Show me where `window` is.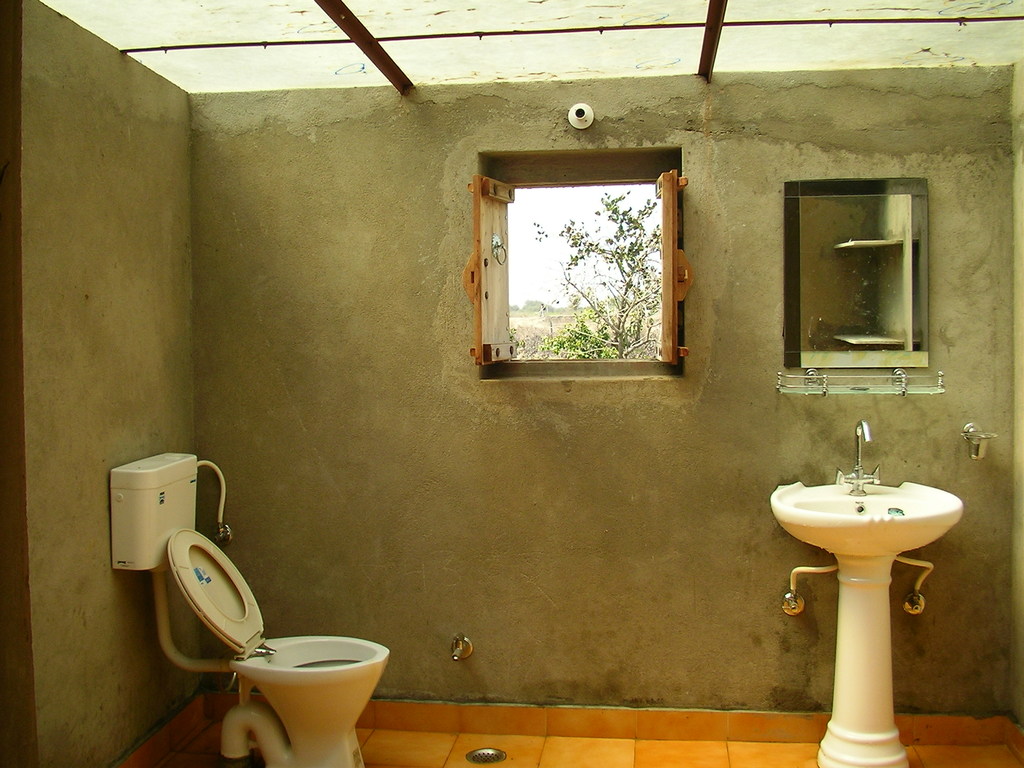
`window` is at 457, 152, 678, 372.
